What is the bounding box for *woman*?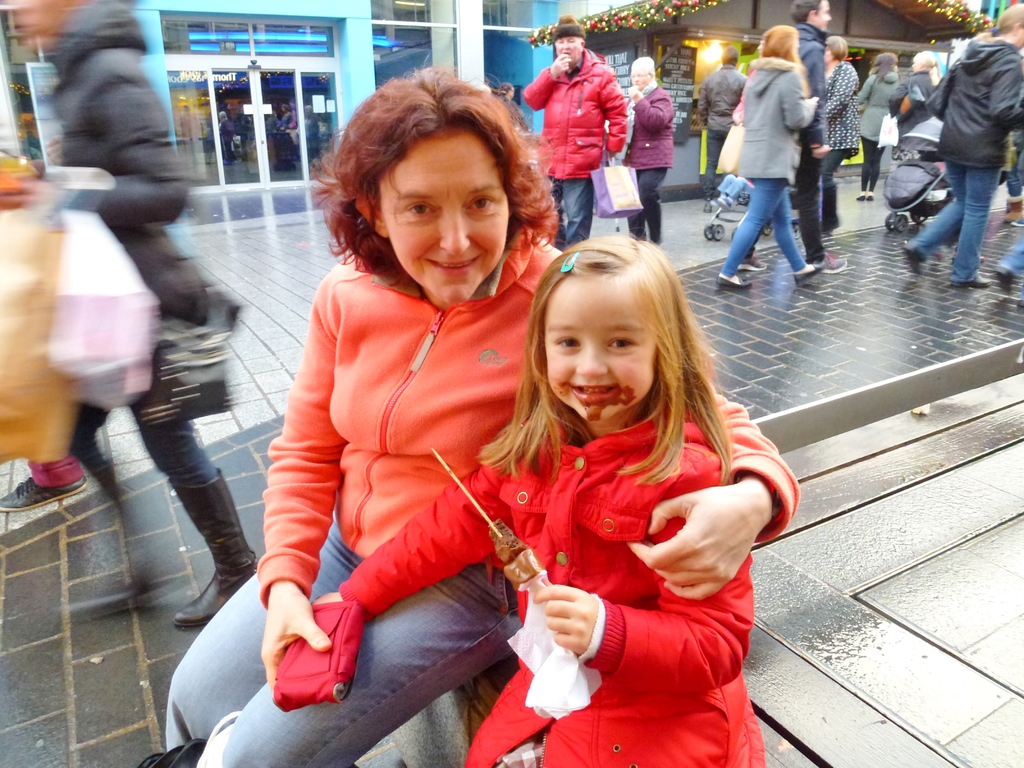
(714,24,825,289).
